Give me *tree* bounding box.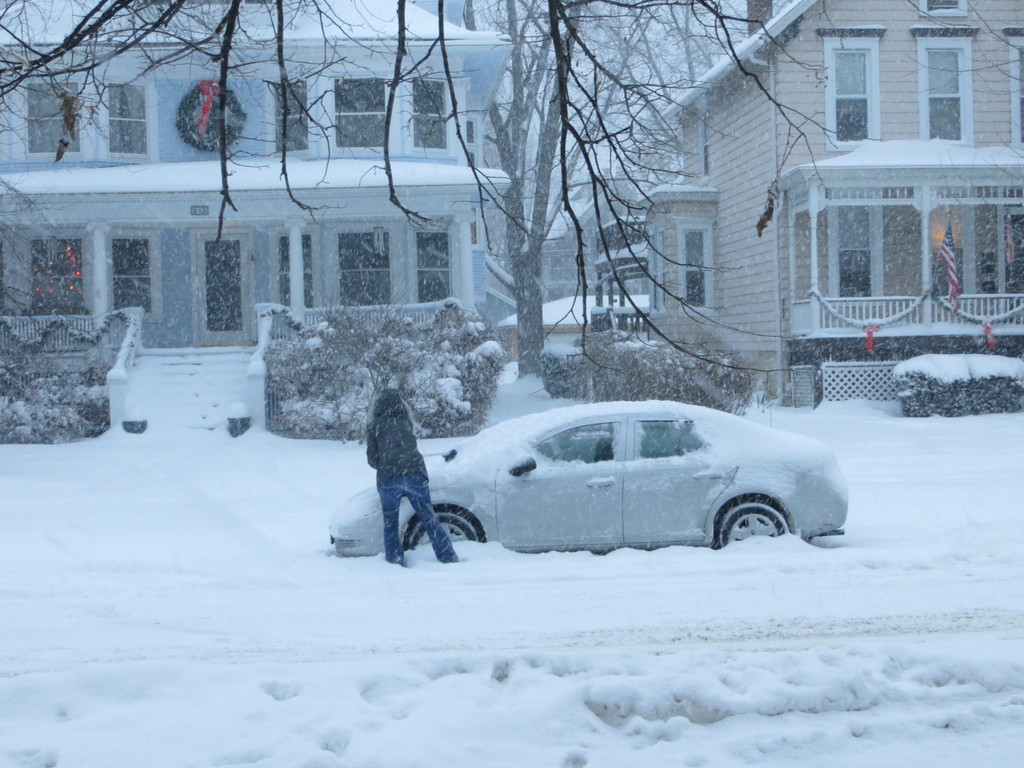
region(463, 1, 662, 405).
